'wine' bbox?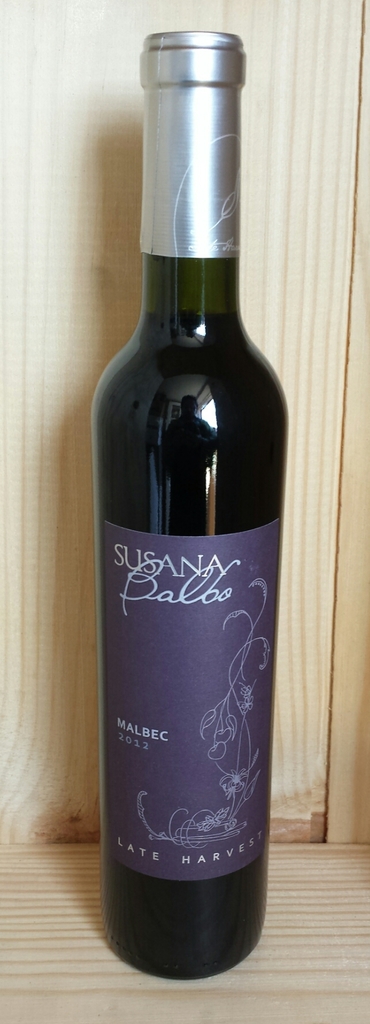
box=[97, 18, 291, 986]
